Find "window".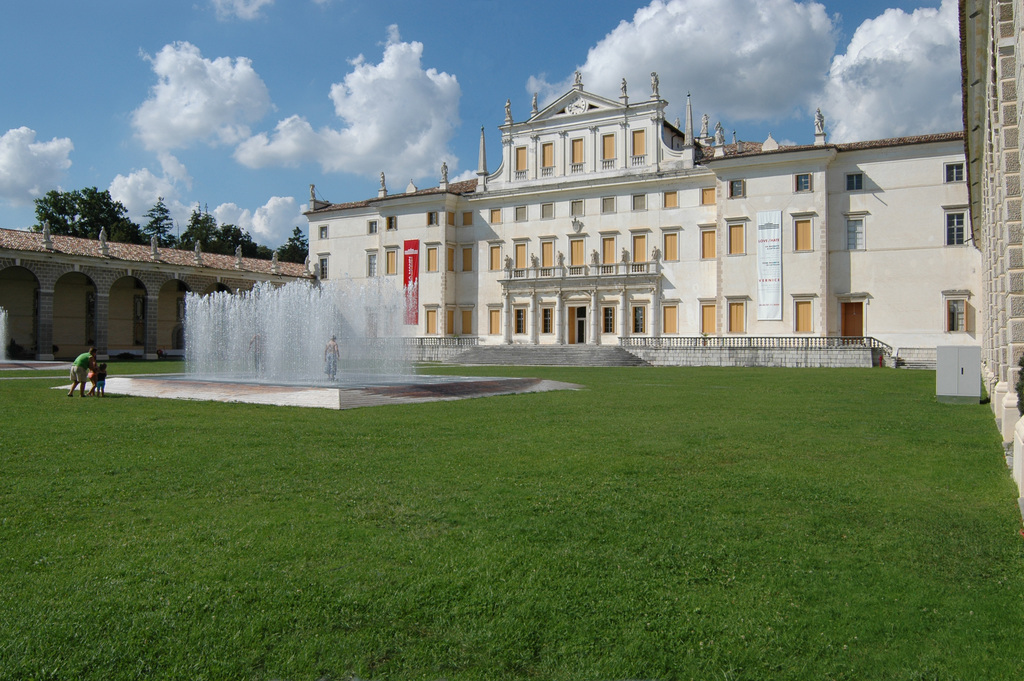
<box>701,188,714,203</box>.
